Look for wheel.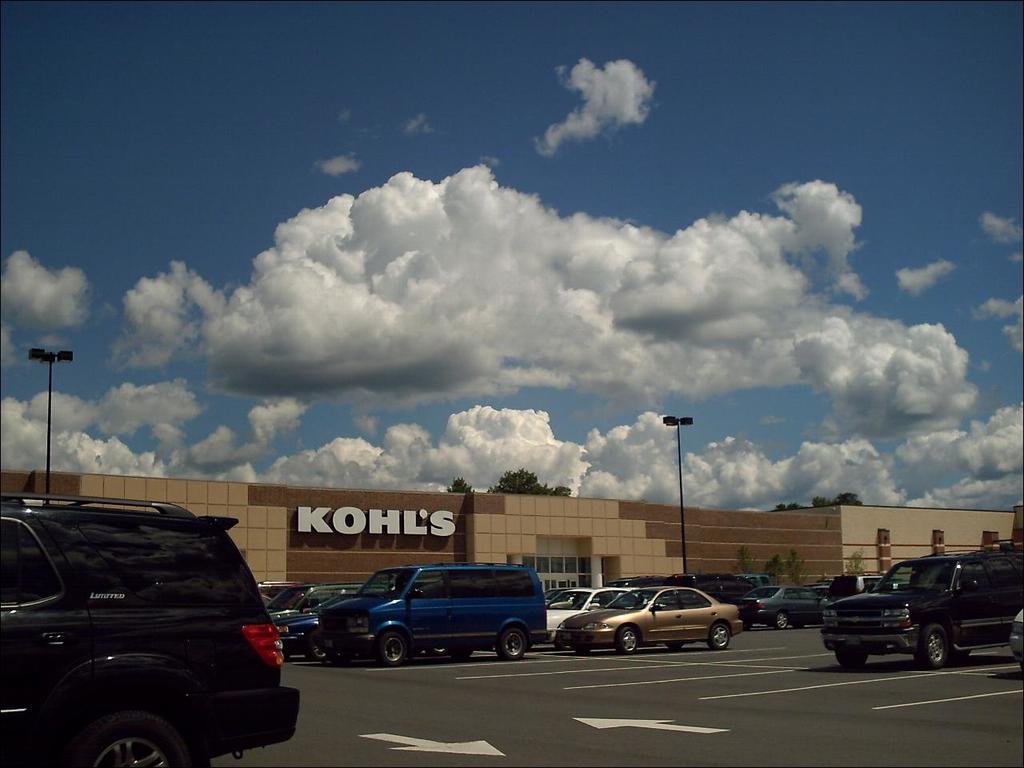
Found: (left=775, top=610, right=791, bottom=629).
